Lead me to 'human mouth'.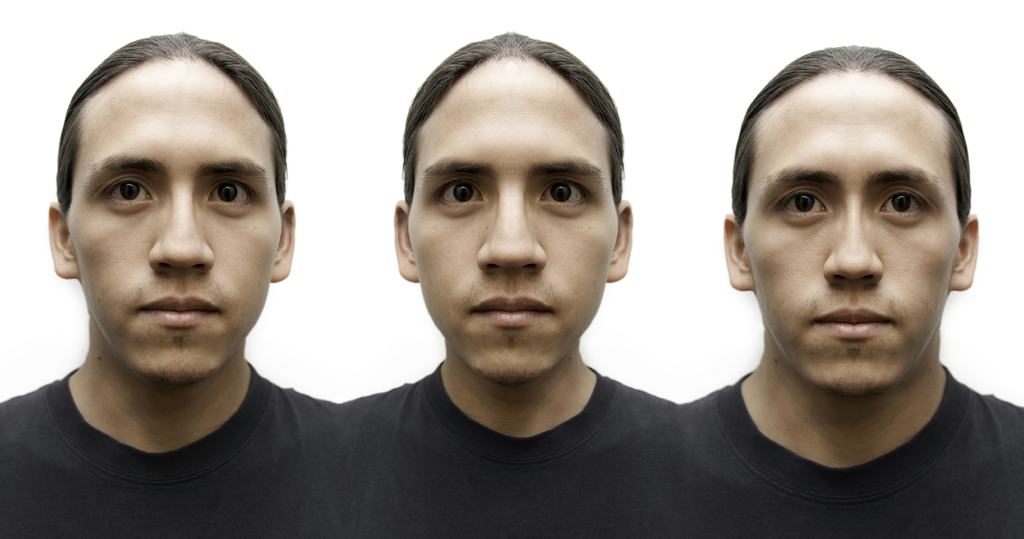
Lead to (x1=467, y1=293, x2=552, y2=328).
